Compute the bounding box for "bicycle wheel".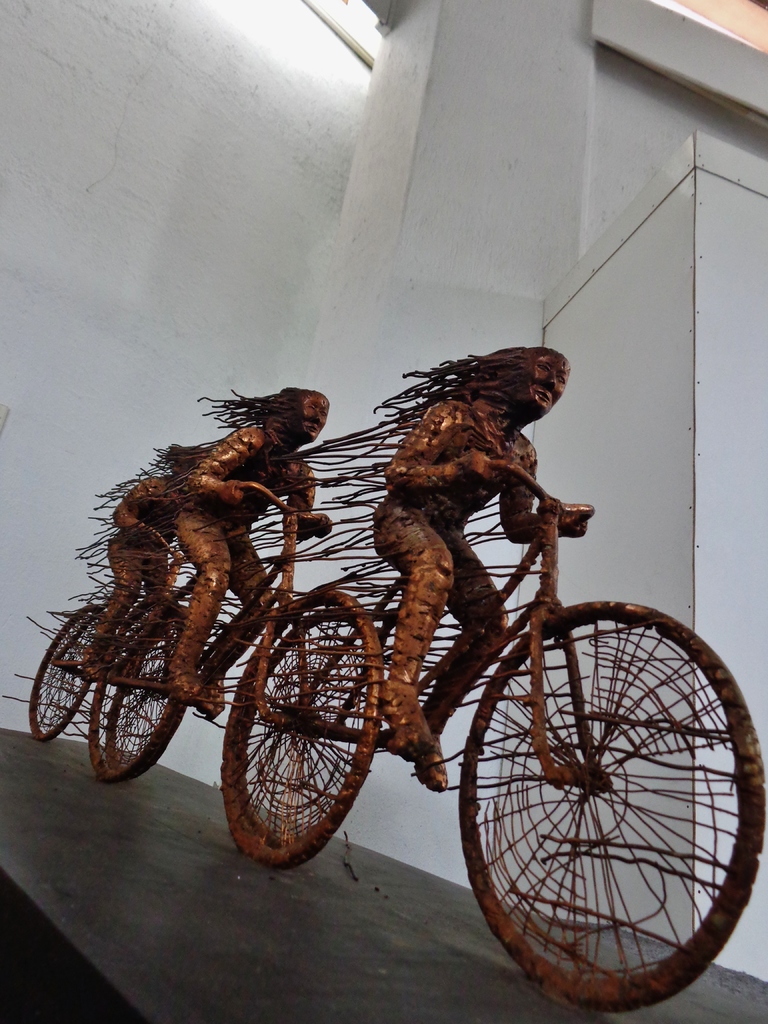
92:597:179:778.
